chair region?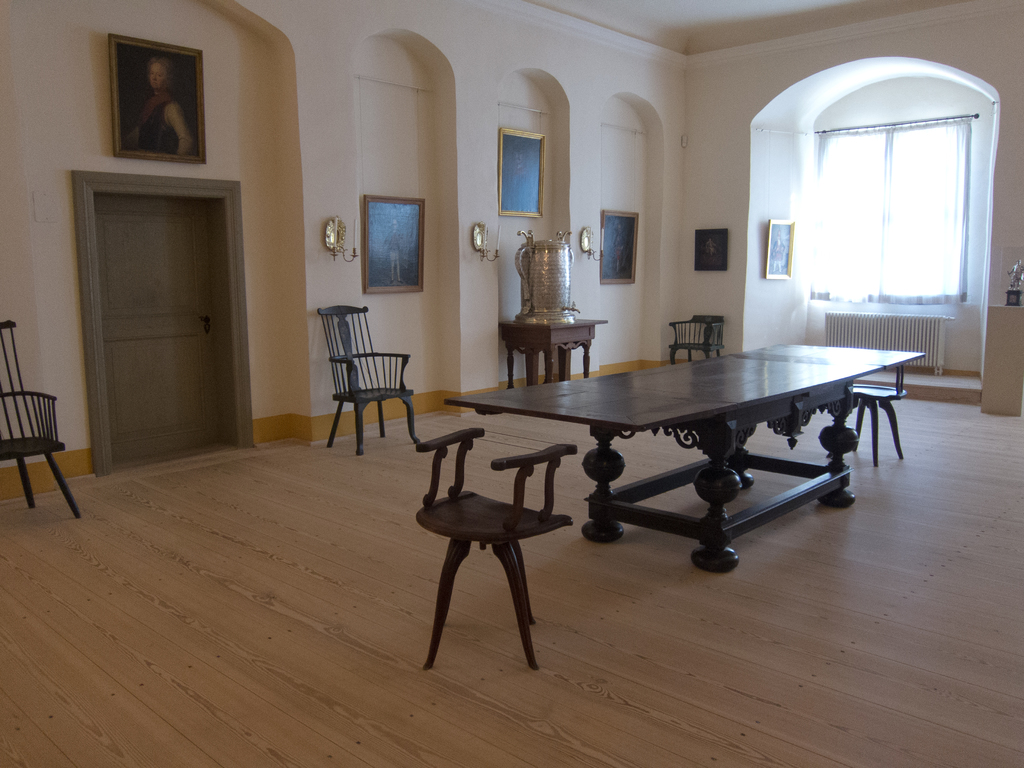
[x1=0, y1=314, x2=83, y2=521]
